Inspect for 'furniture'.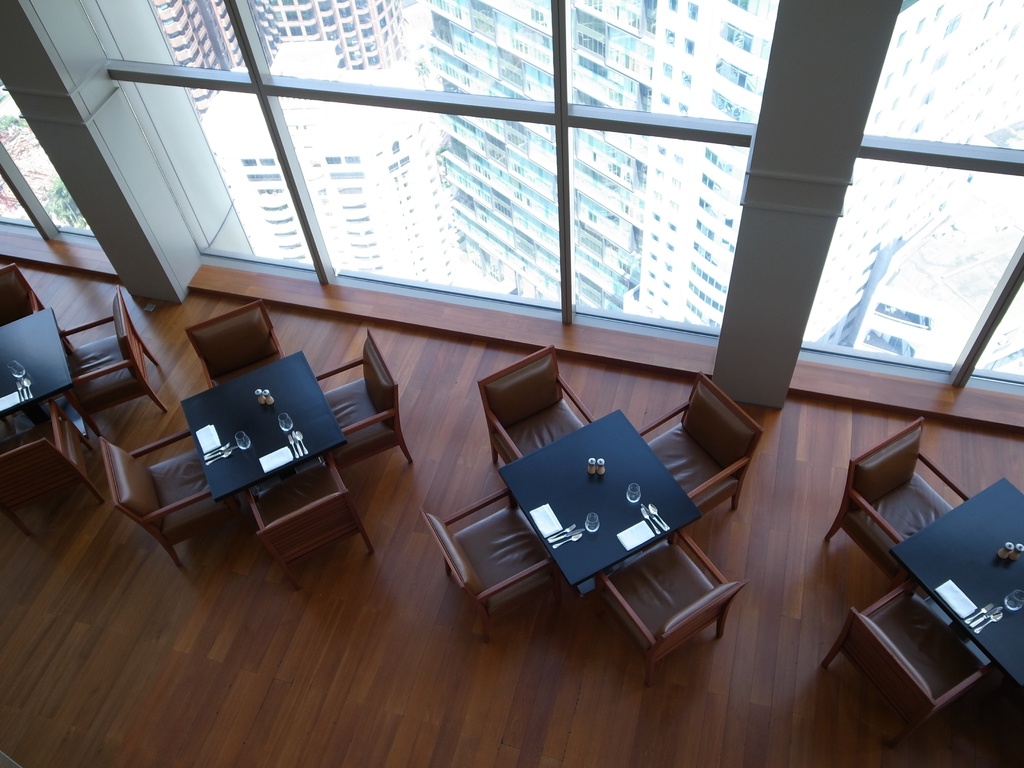
Inspection: 181, 349, 346, 508.
